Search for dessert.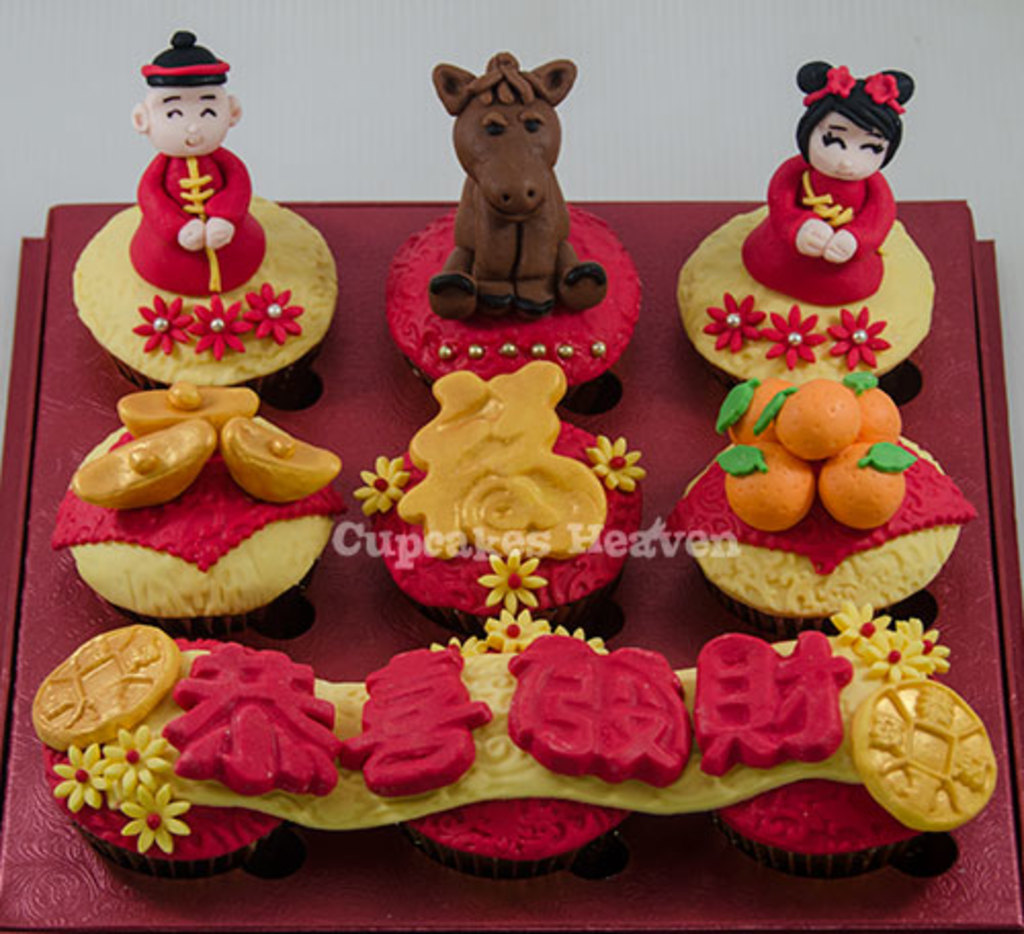
Found at <region>674, 53, 936, 406</region>.
